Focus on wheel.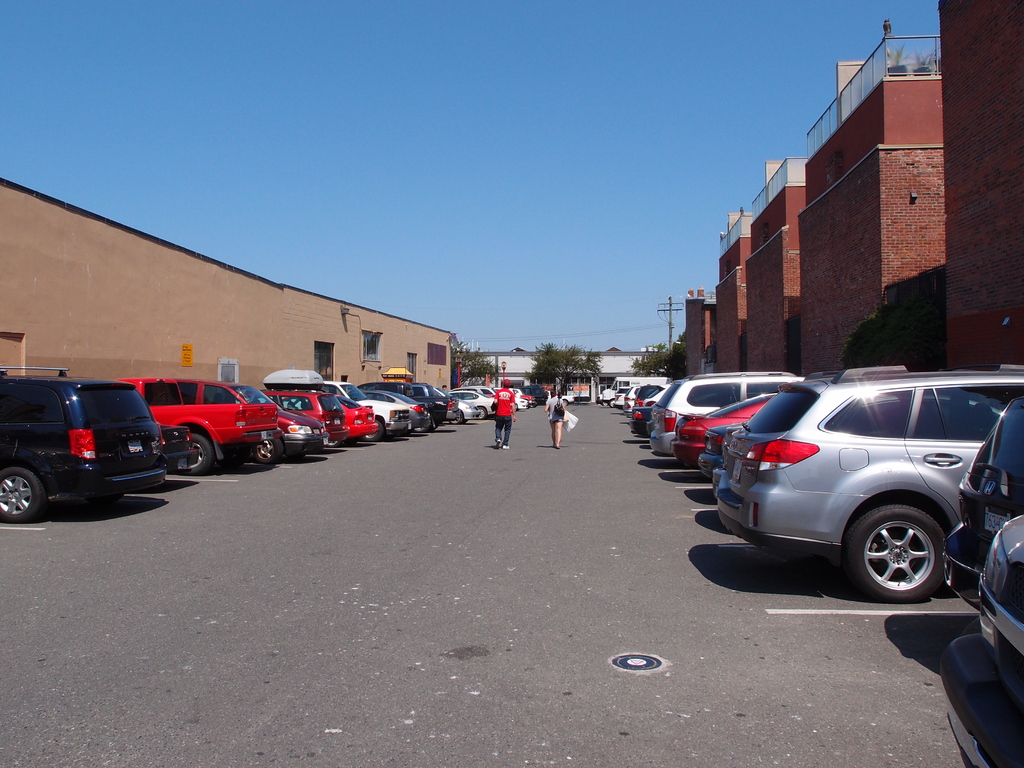
Focused at region(257, 436, 280, 463).
